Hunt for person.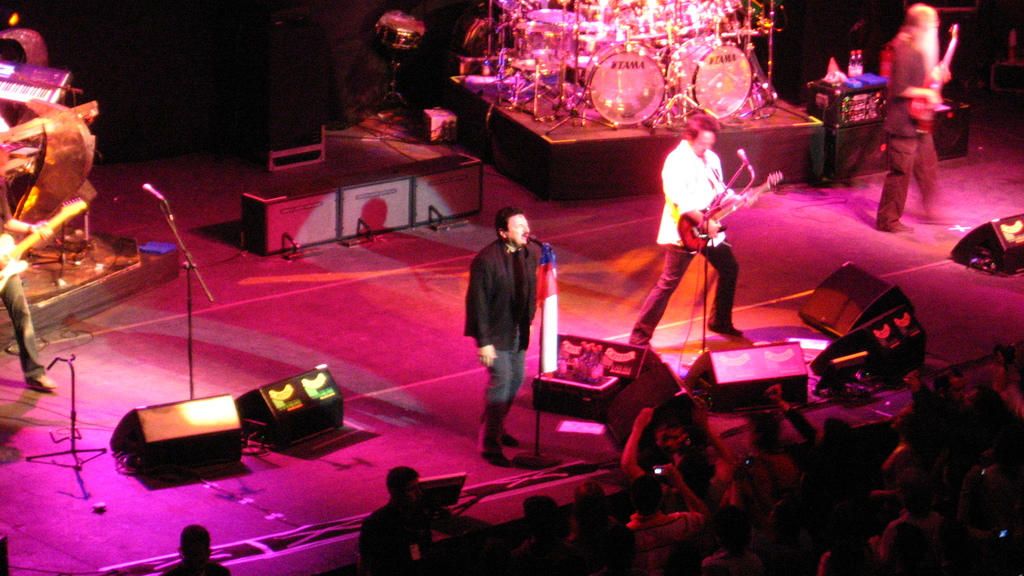
Hunted down at left=465, top=188, right=551, bottom=472.
